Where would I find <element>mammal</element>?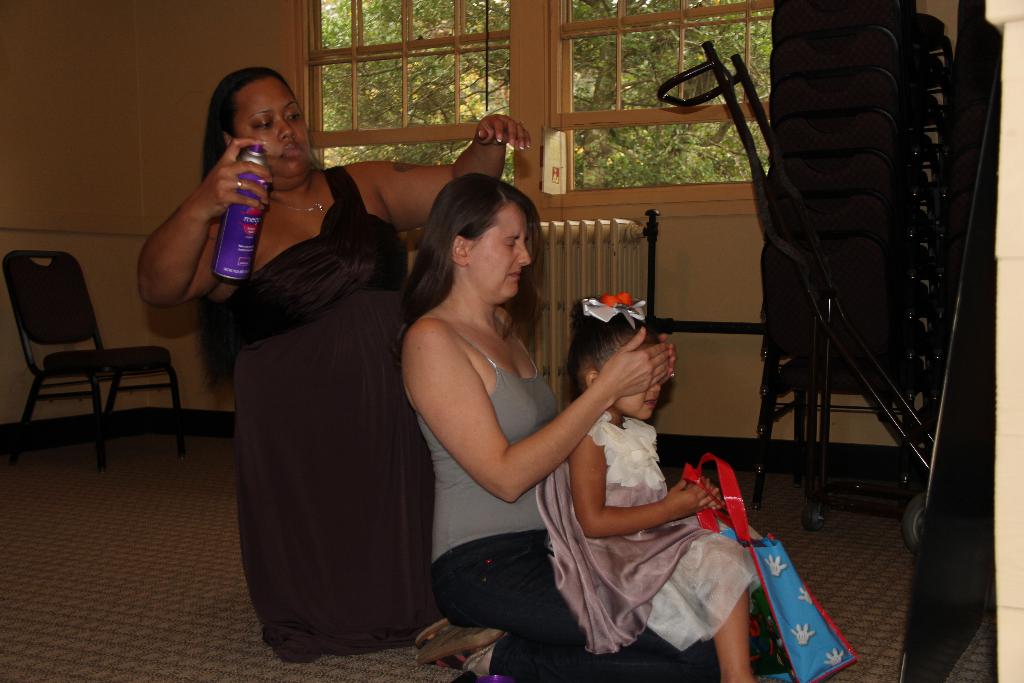
At x1=569 y1=288 x2=779 y2=682.
